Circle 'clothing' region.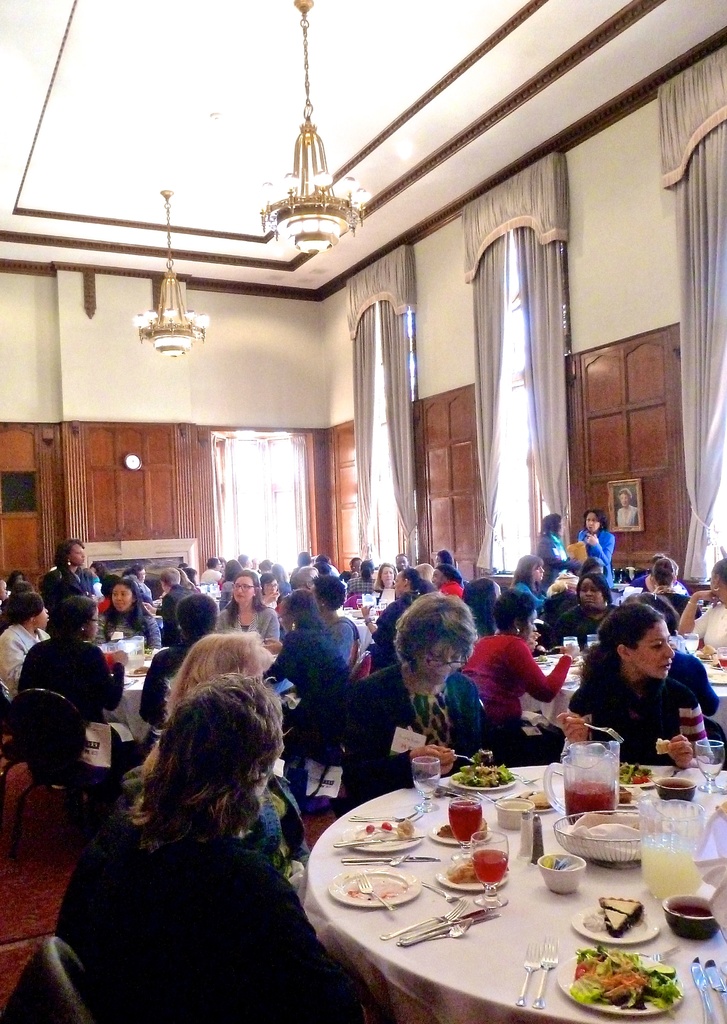
Region: x1=203, y1=567, x2=236, y2=585.
